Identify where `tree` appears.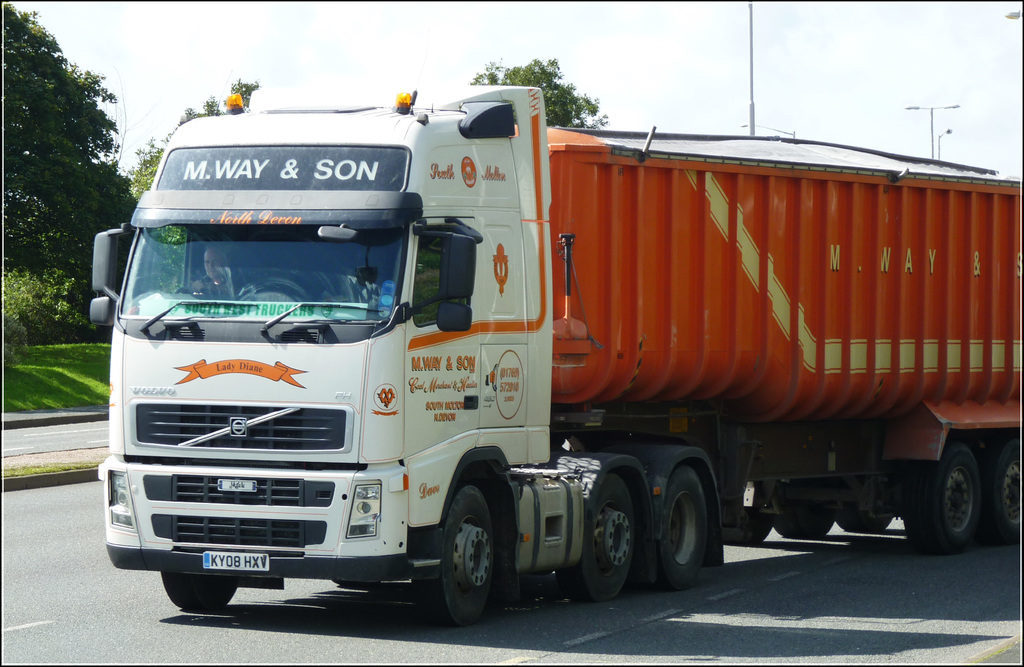
Appears at (x1=107, y1=71, x2=267, y2=218).
